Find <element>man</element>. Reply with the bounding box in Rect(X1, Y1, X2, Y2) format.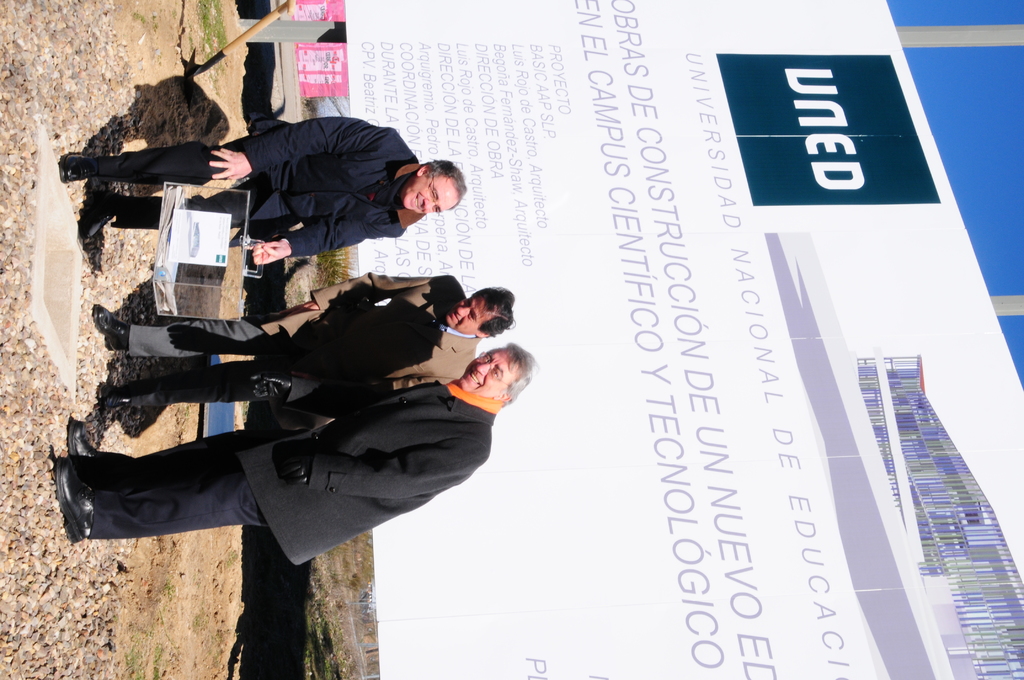
Rect(60, 114, 465, 271).
